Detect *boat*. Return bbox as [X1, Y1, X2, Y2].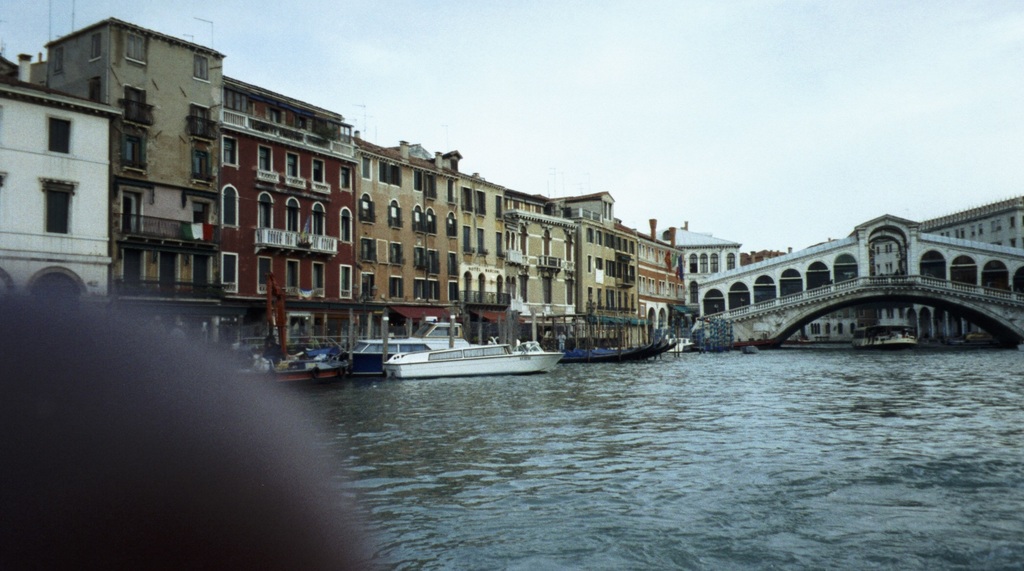
[554, 326, 681, 367].
